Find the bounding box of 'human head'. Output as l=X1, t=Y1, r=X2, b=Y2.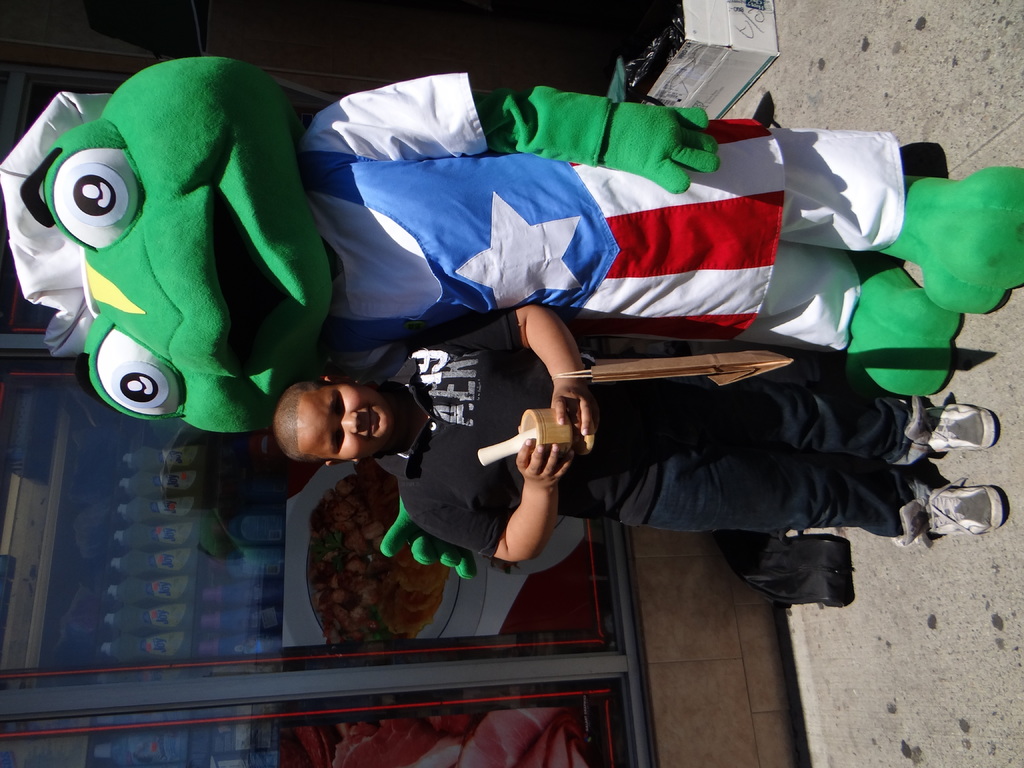
l=245, t=364, r=420, b=489.
